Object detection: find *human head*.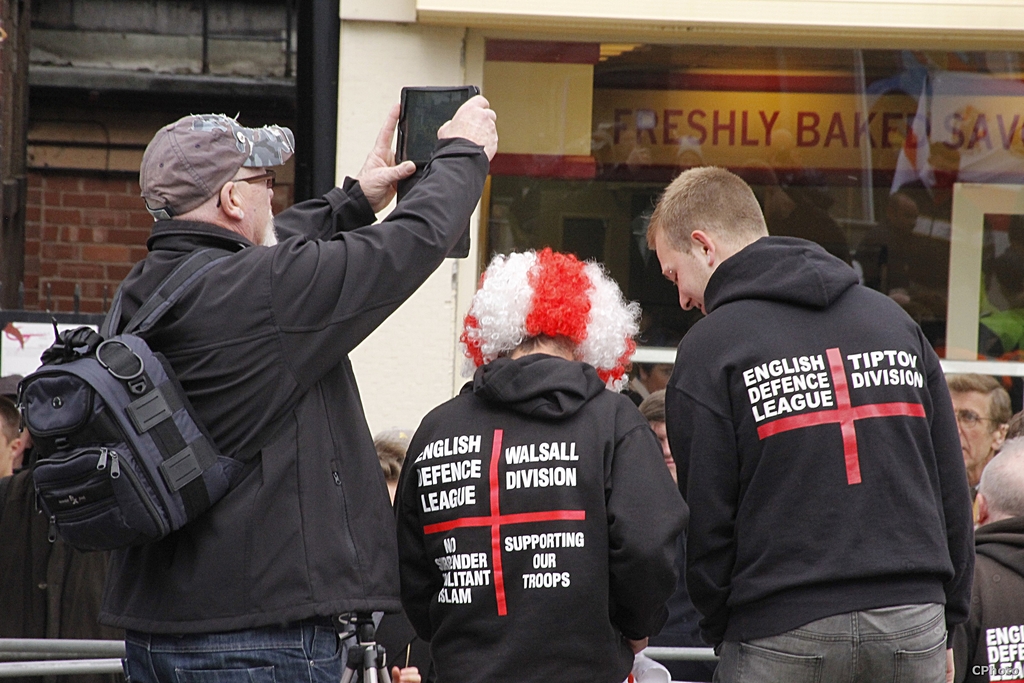
972,431,1023,530.
